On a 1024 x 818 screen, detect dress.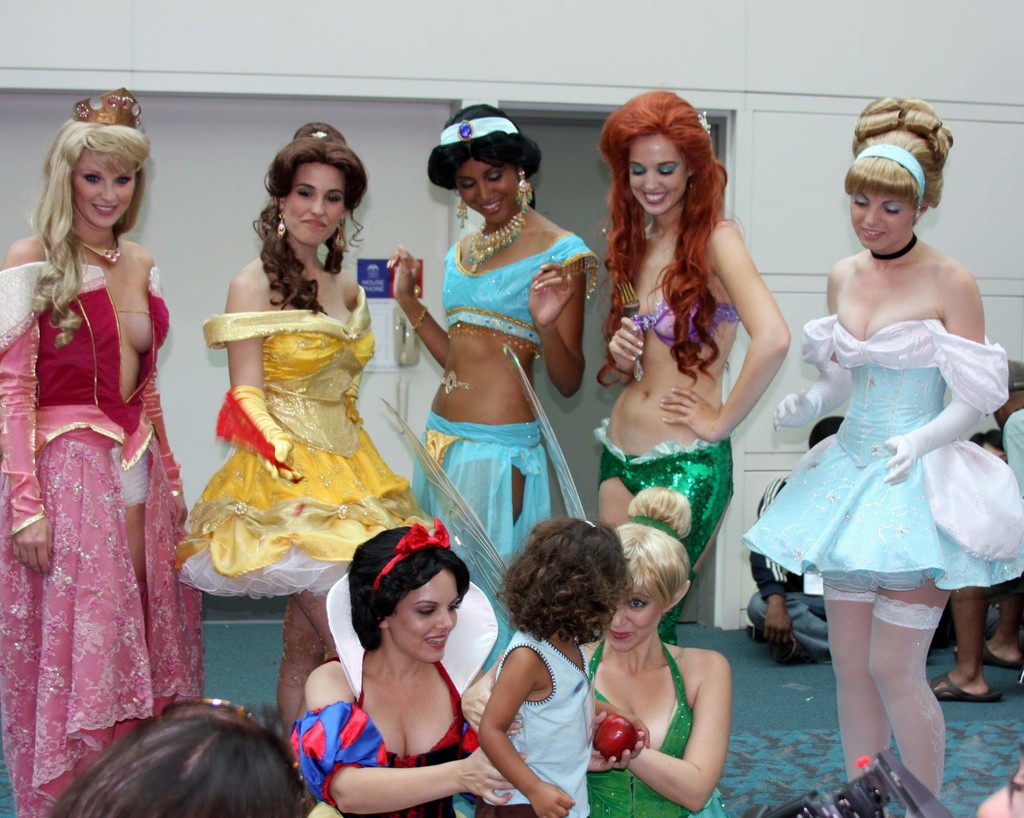
Rect(0, 246, 209, 817).
